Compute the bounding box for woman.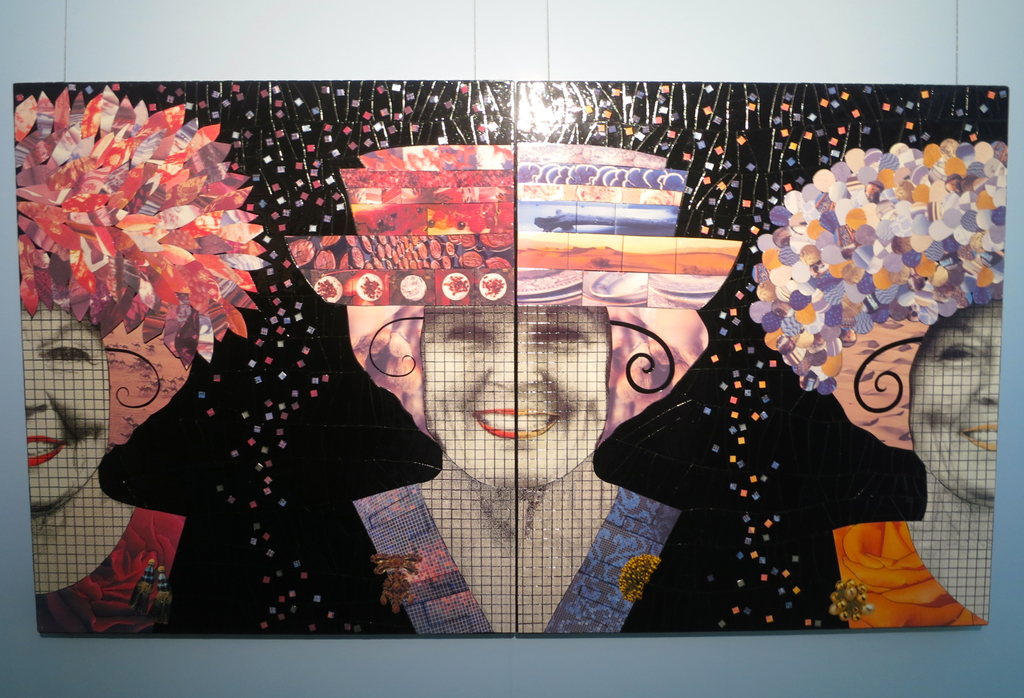
box=[744, 149, 996, 632].
